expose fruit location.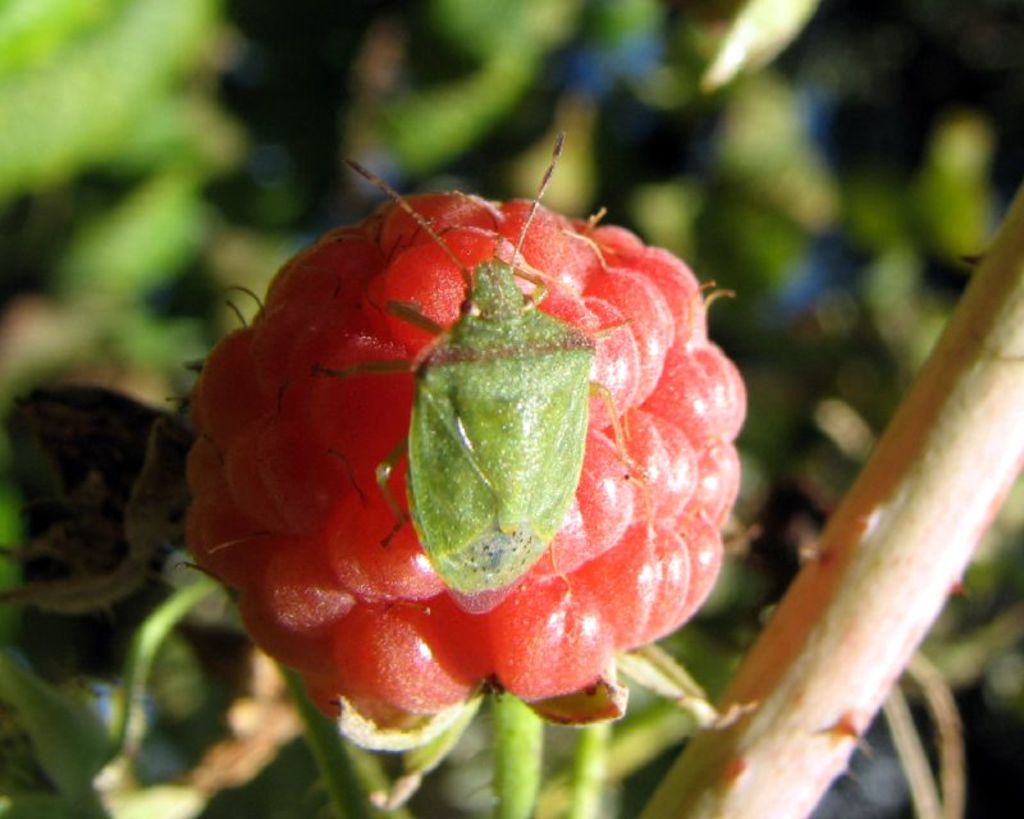
Exposed at bbox=(197, 211, 728, 705).
